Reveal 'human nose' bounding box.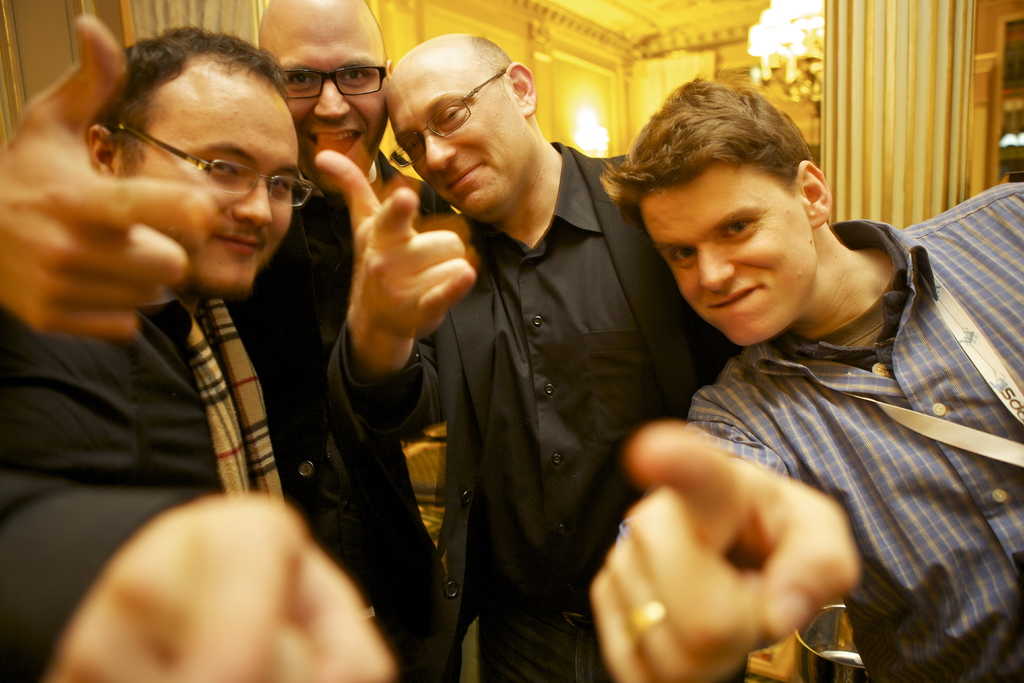
Revealed: box(312, 70, 350, 122).
